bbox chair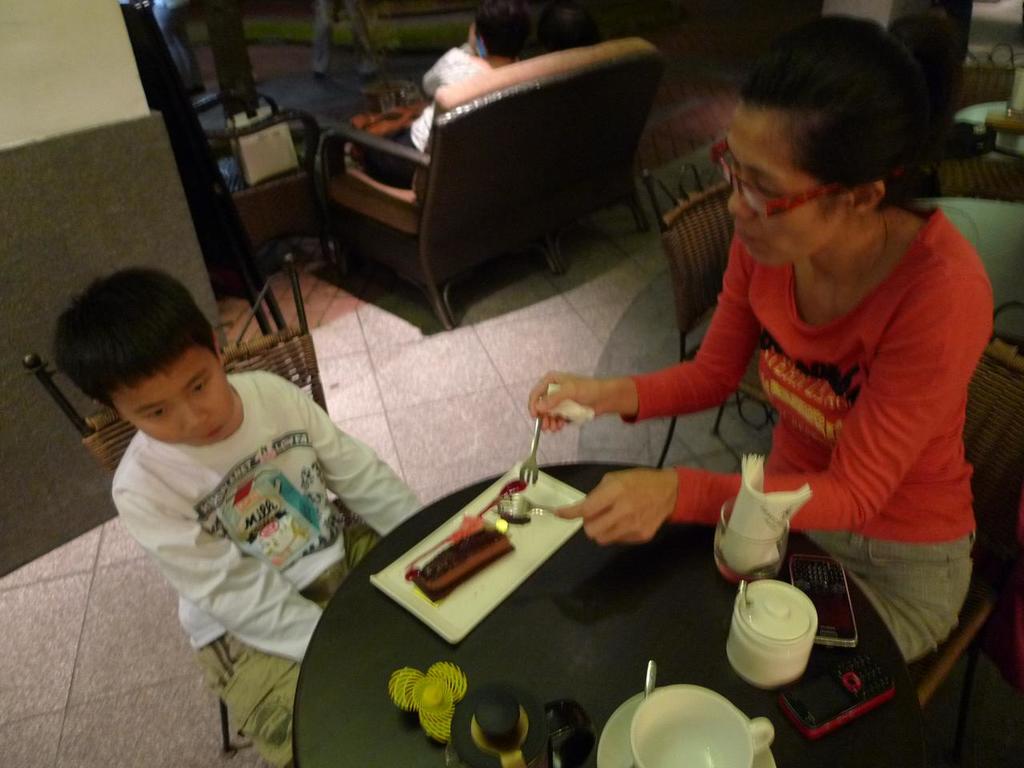
crop(23, 260, 357, 767)
